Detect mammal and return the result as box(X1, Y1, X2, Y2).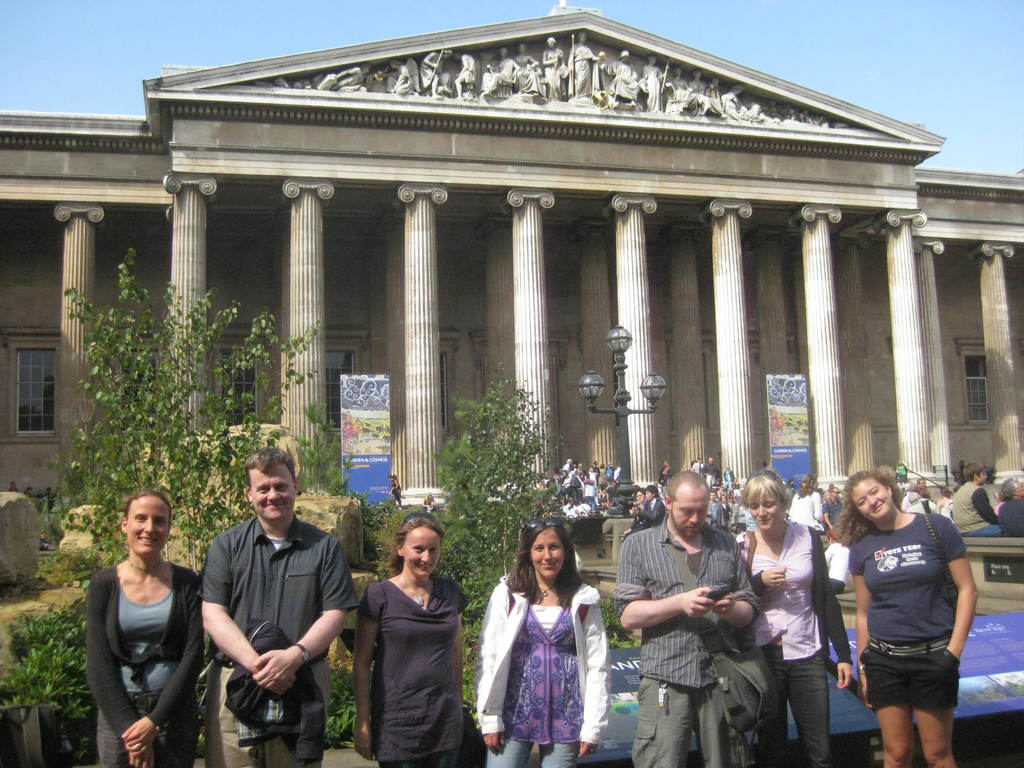
box(787, 106, 796, 121).
